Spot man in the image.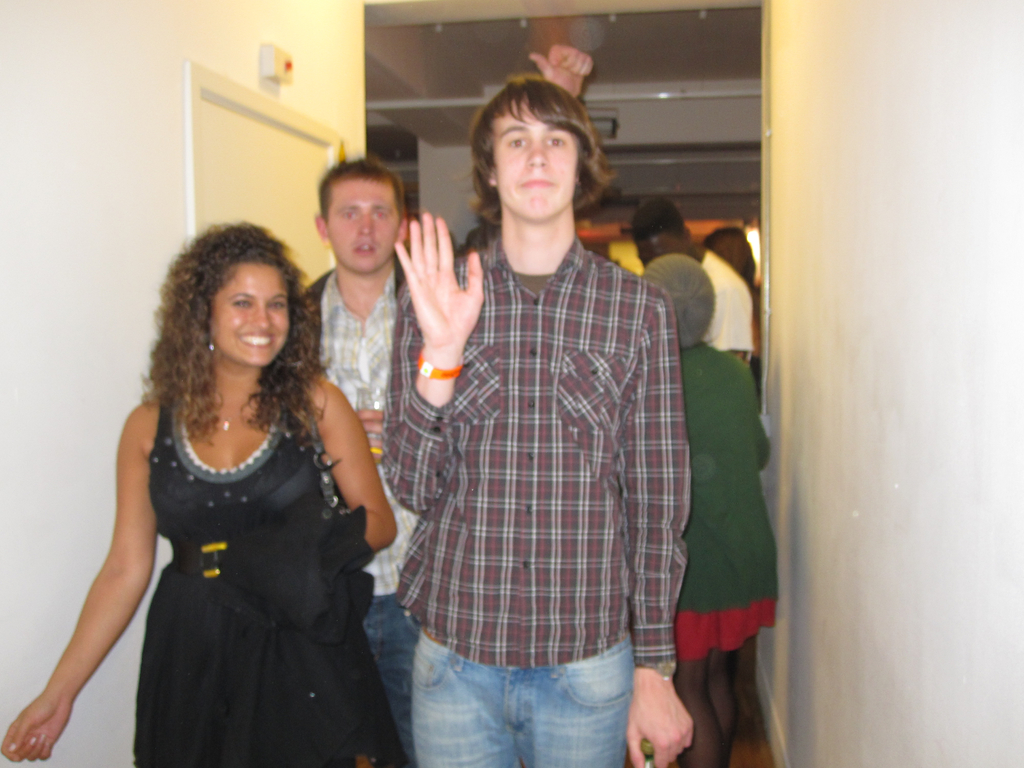
man found at <box>630,192,756,367</box>.
